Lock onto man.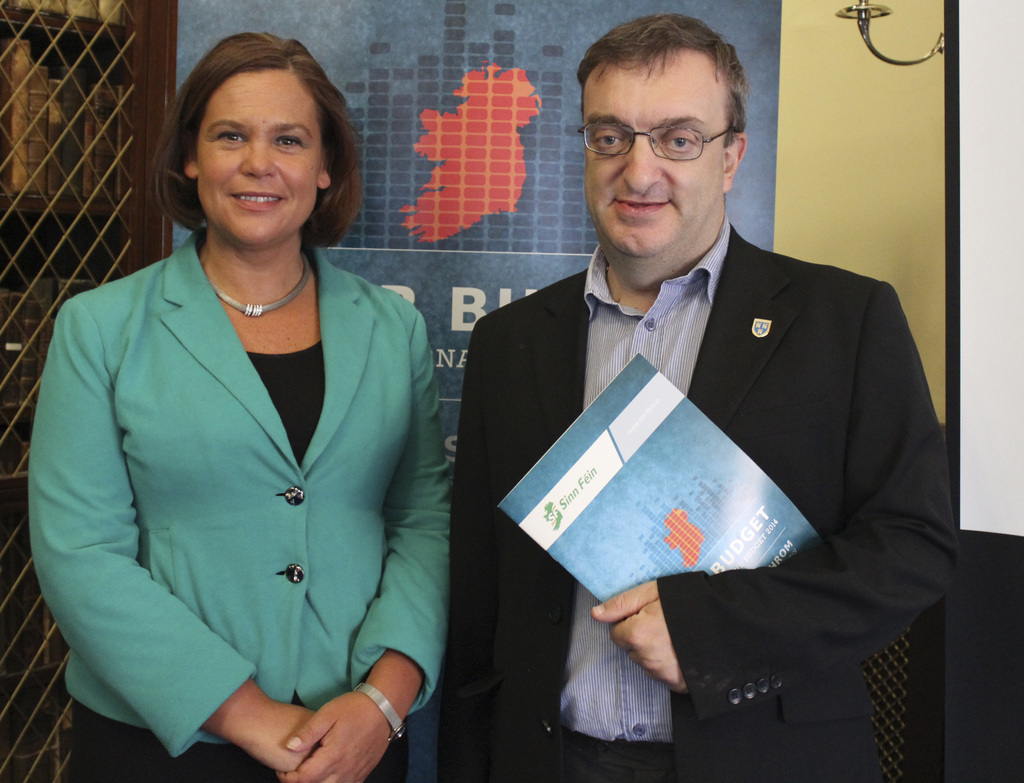
Locked: [432,41,956,750].
